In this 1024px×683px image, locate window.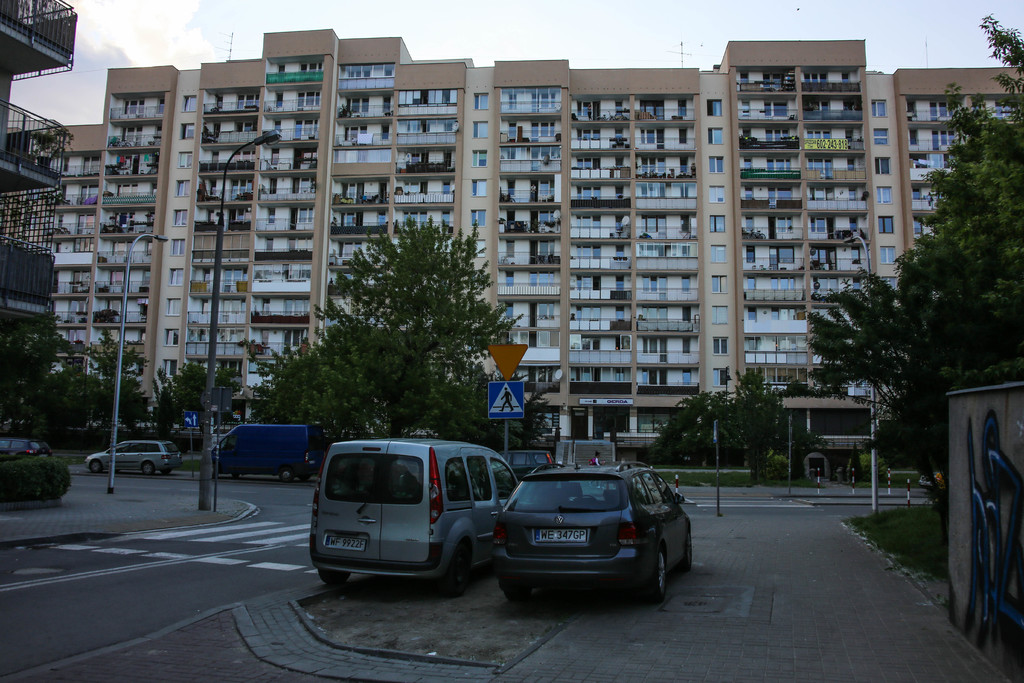
Bounding box: detection(684, 370, 691, 388).
